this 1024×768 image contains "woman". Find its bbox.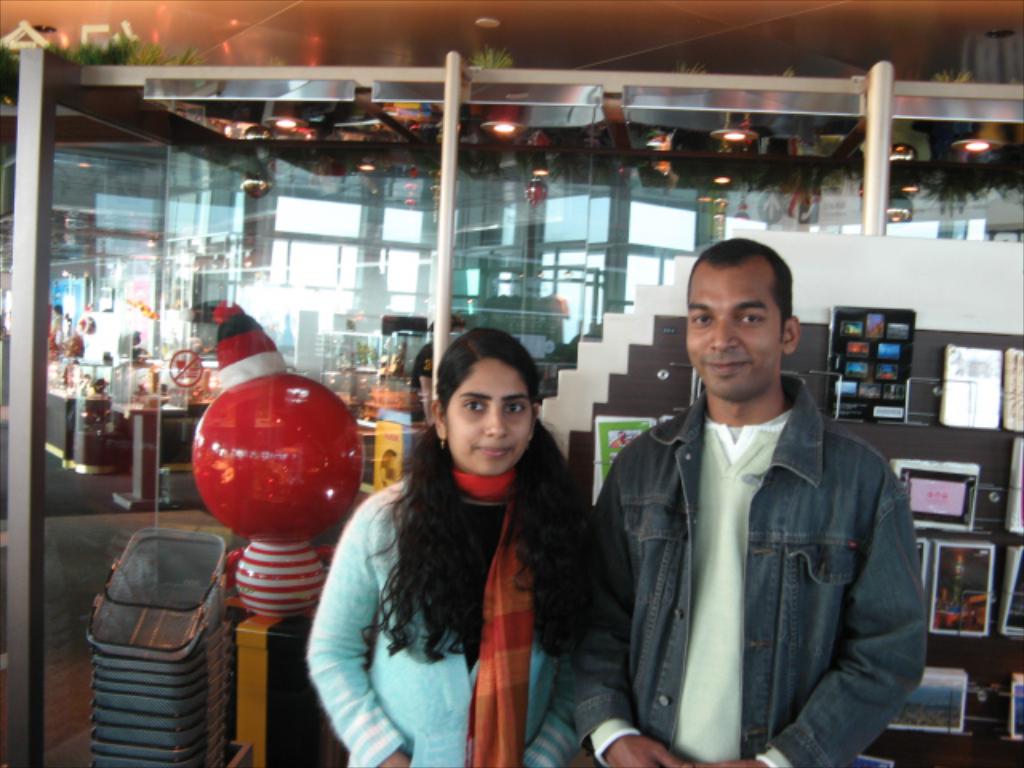
x1=302 y1=326 x2=600 y2=766.
